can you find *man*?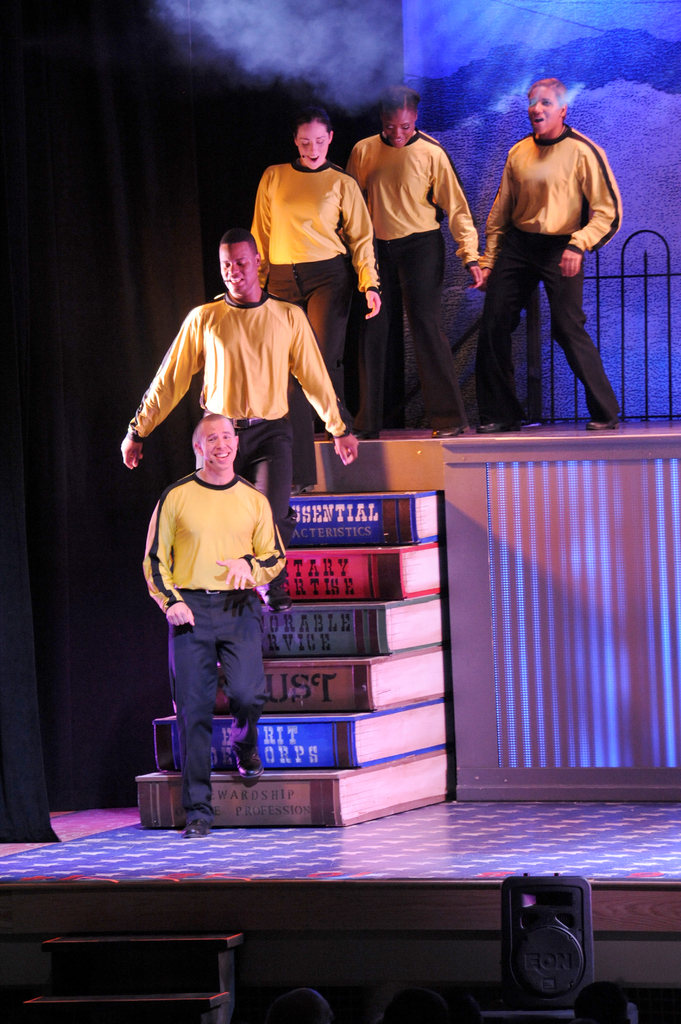
Yes, bounding box: region(473, 72, 639, 435).
